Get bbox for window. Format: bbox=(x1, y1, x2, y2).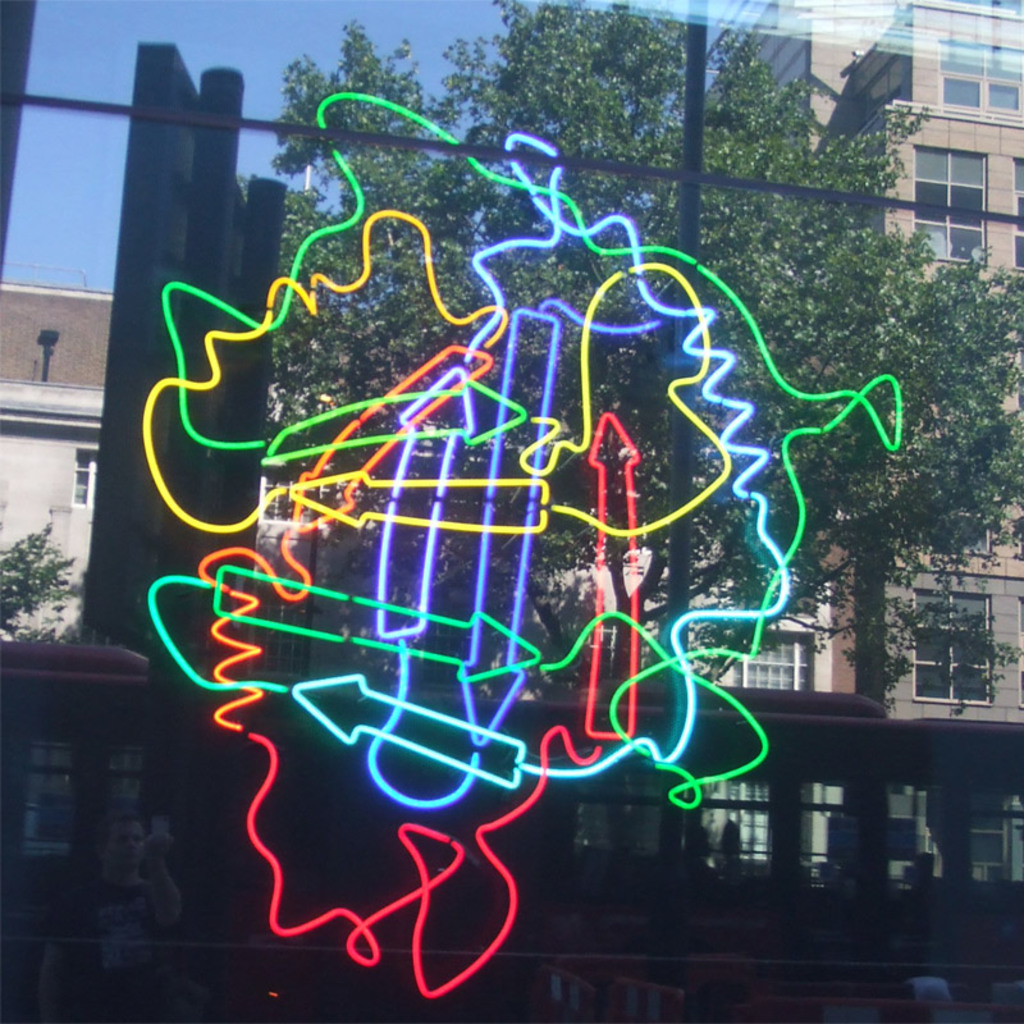
bbox=(690, 763, 790, 874).
